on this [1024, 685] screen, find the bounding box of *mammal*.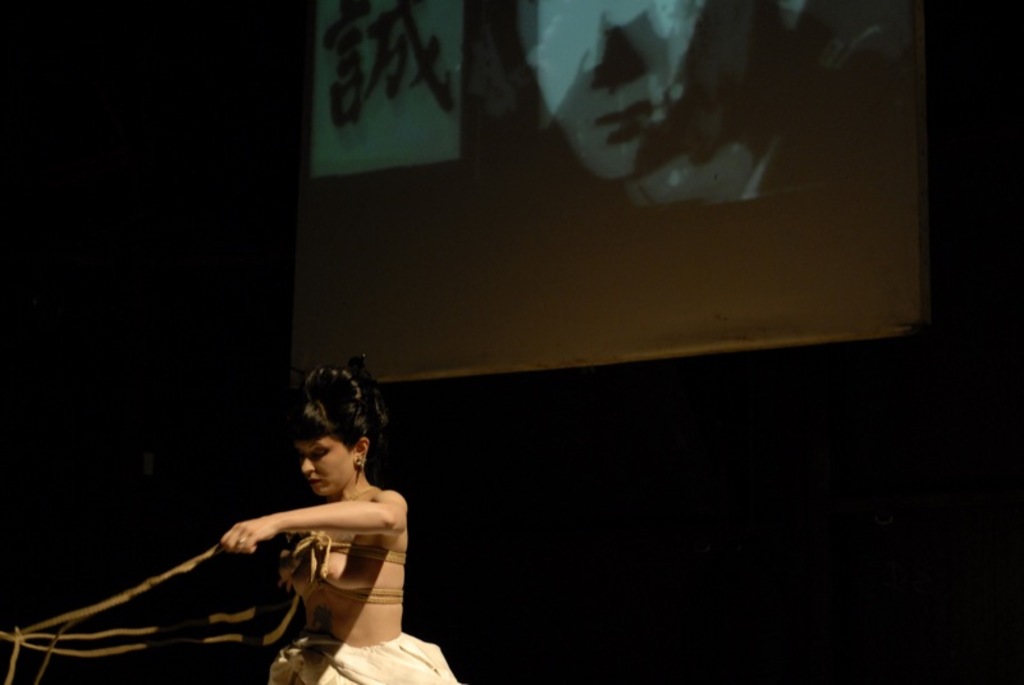
Bounding box: left=189, top=344, right=477, bottom=684.
